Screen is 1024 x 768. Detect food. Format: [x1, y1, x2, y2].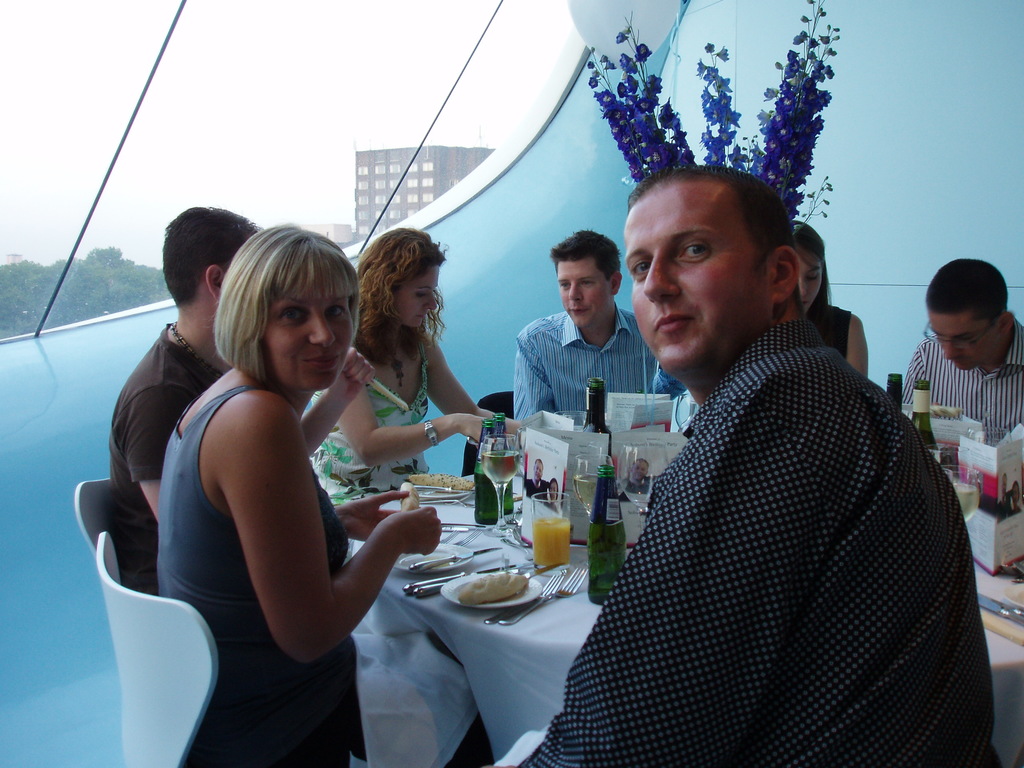
[463, 570, 530, 607].
